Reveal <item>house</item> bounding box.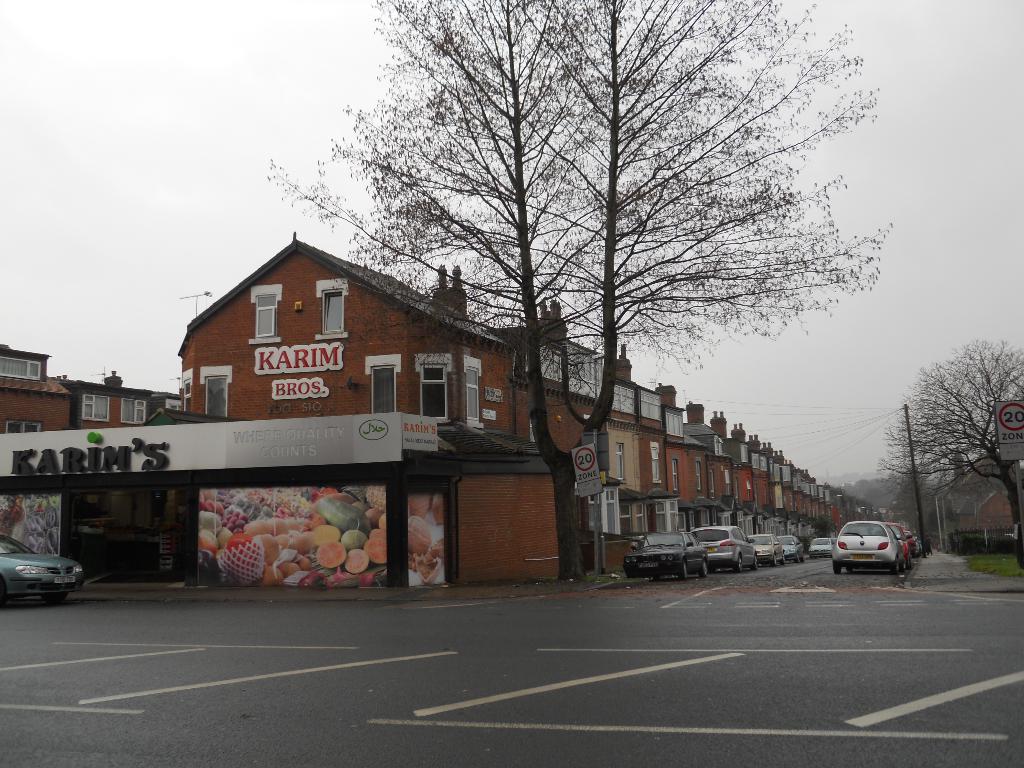
Revealed: detection(930, 445, 1023, 544).
